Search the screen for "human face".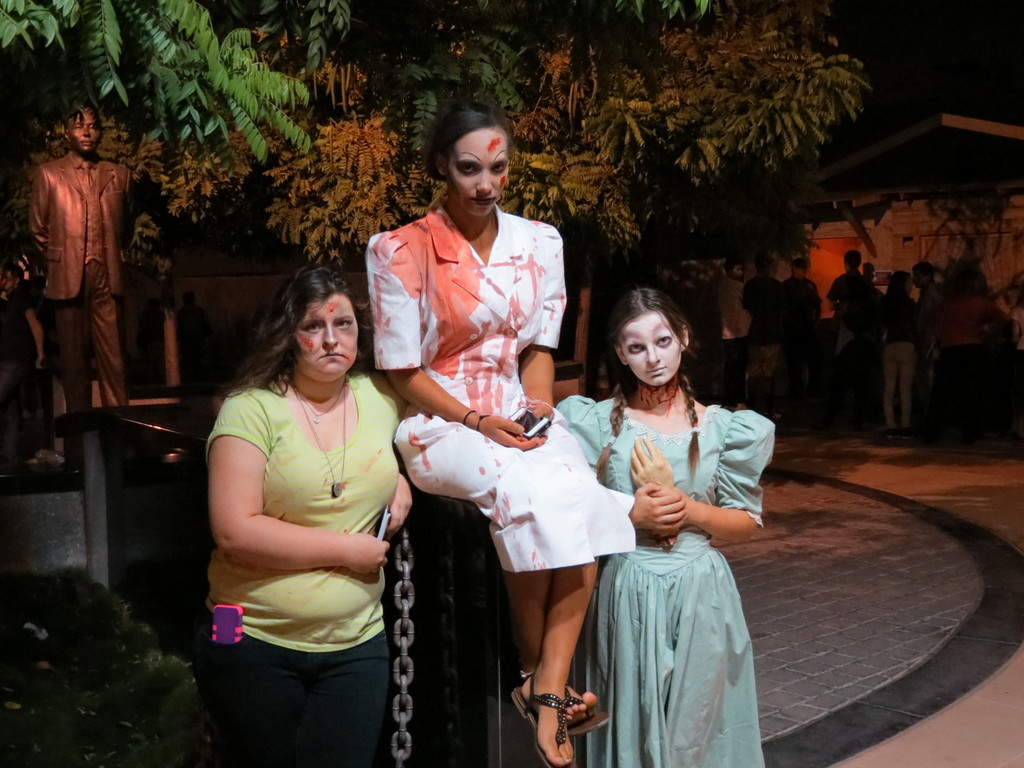
Found at <region>913, 269, 927, 288</region>.
